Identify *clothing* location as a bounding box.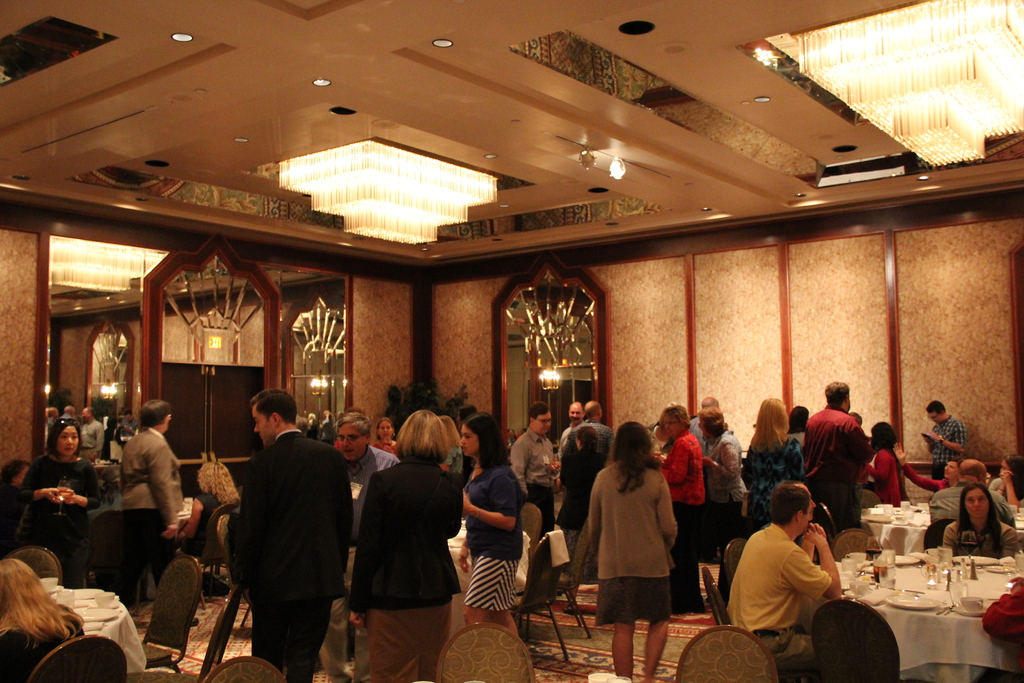
left=980, top=575, right=1023, bottom=648.
